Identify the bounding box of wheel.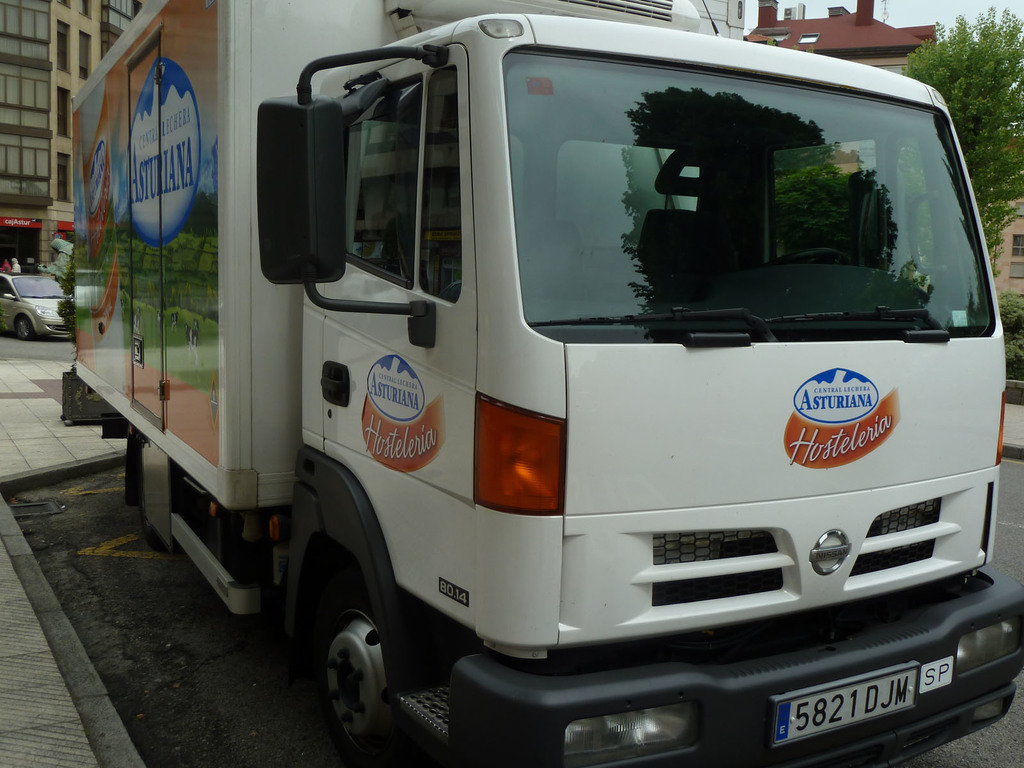
bbox(770, 249, 853, 268).
